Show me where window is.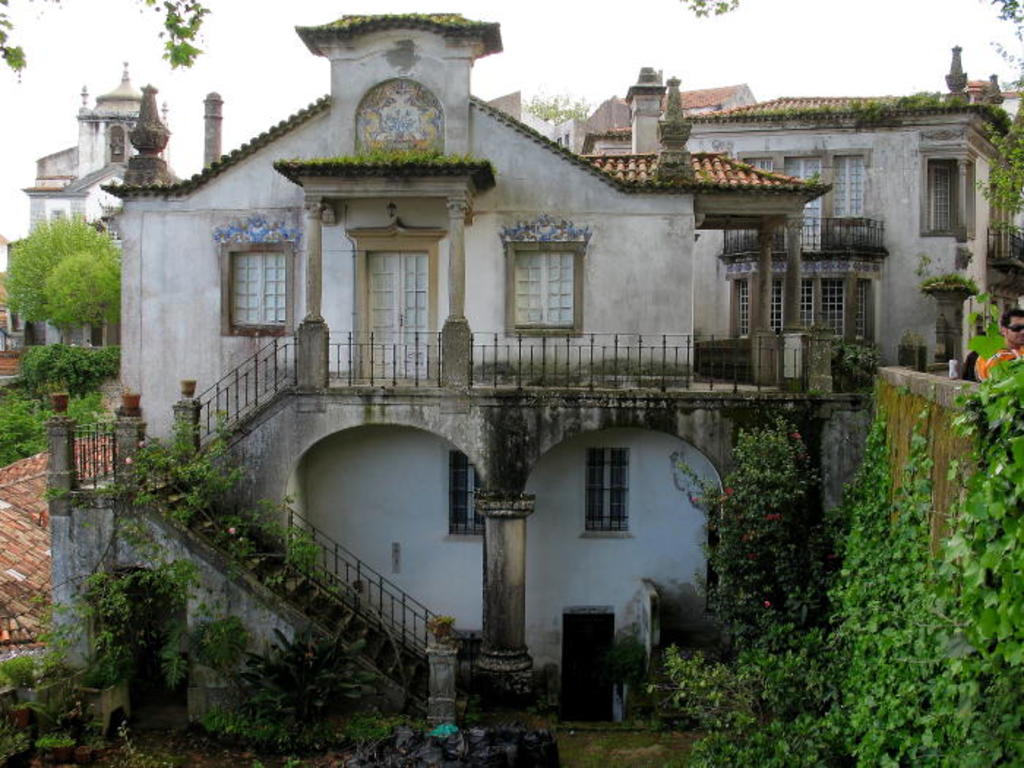
window is at 224, 241, 284, 331.
